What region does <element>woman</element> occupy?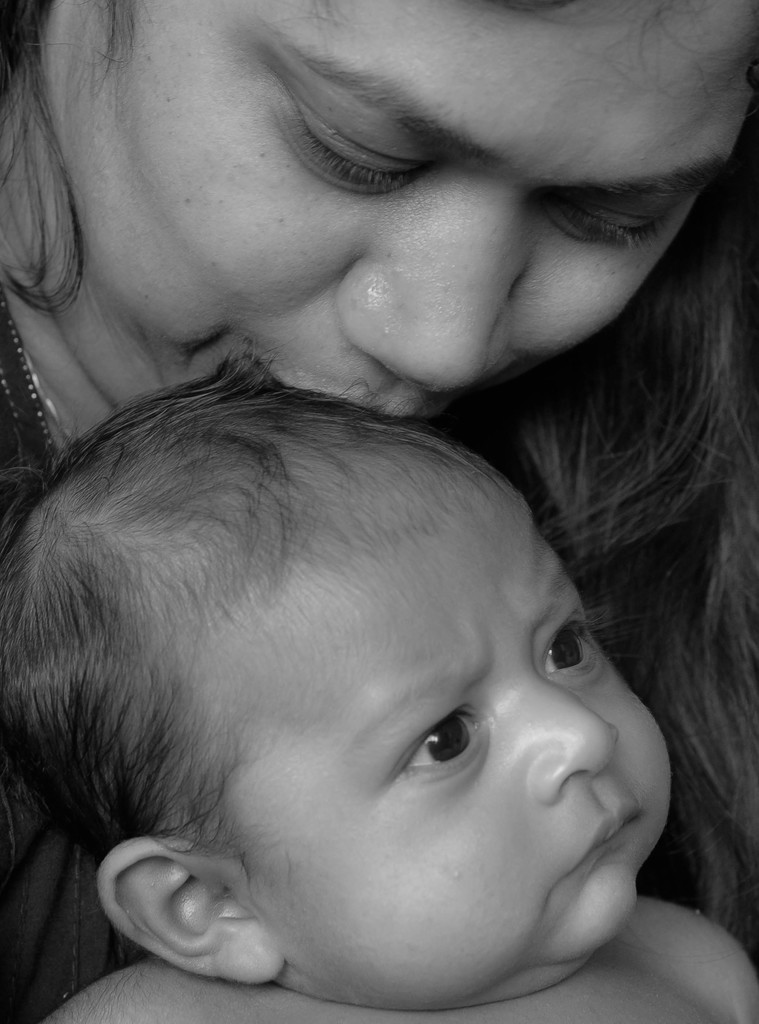
[left=0, top=0, right=758, bottom=1023].
